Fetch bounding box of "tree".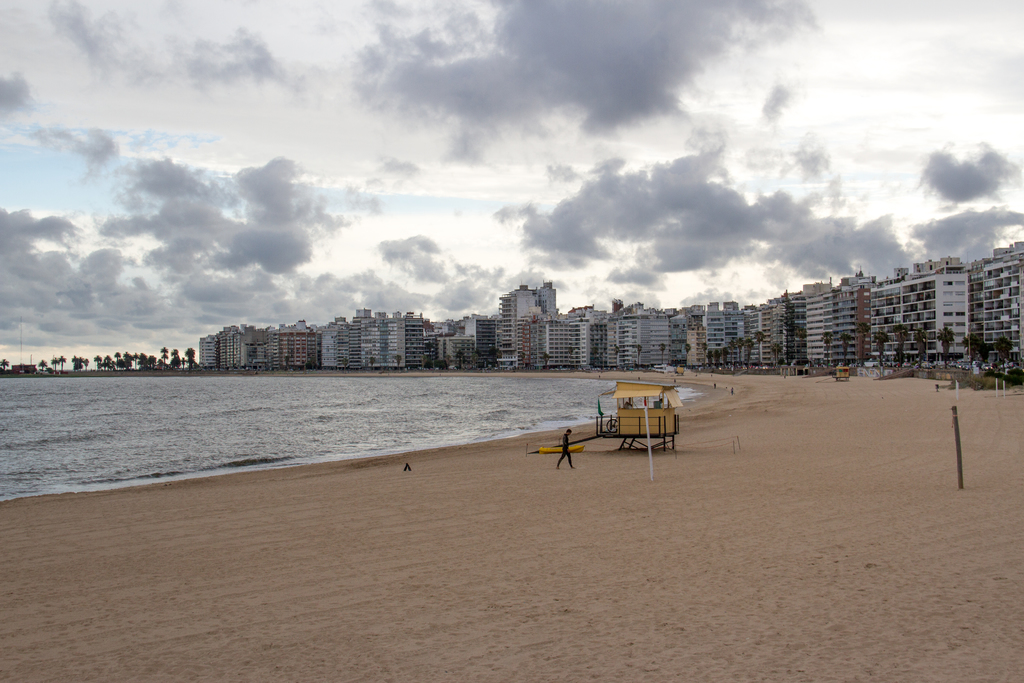
Bbox: box=[964, 327, 980, 362].
